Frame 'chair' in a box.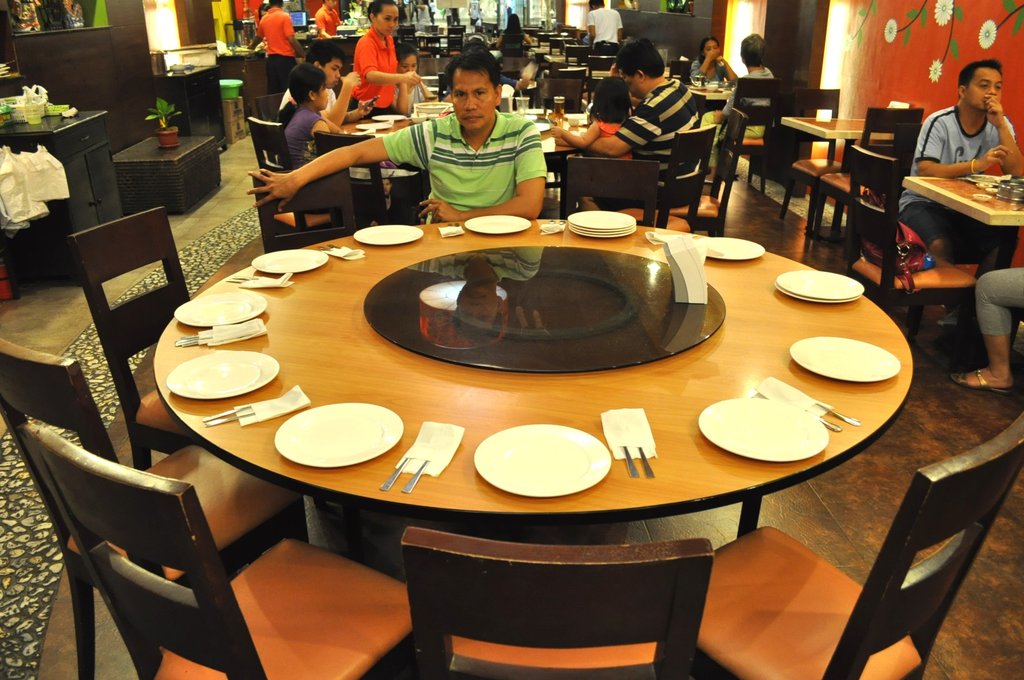
[315,131,399,229].
